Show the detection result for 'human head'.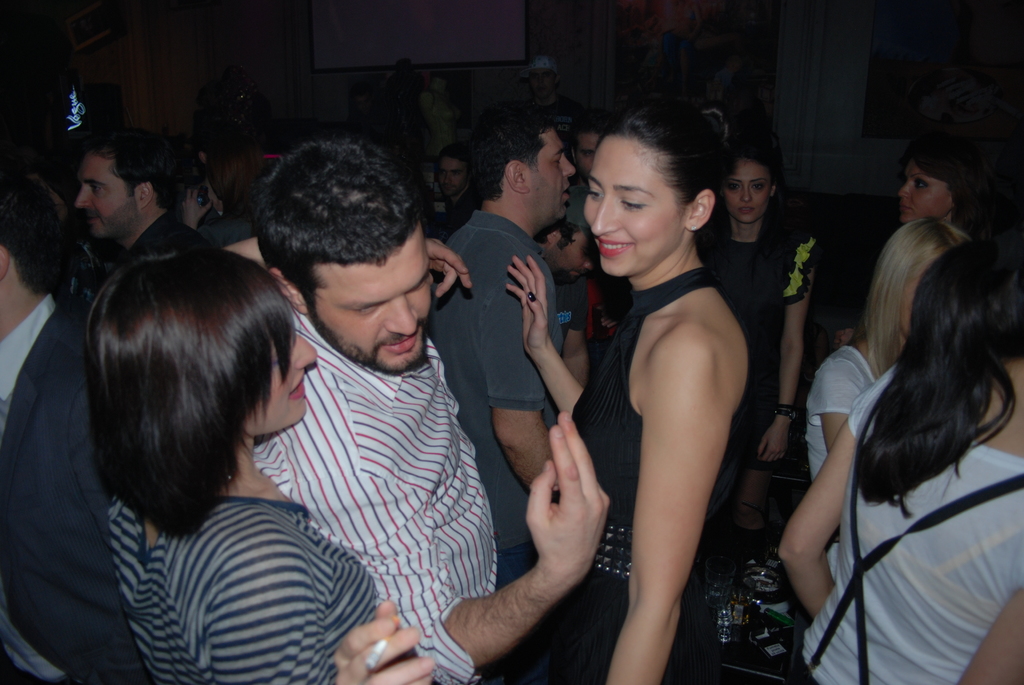
l=202, t=131, r=260, b=209.
